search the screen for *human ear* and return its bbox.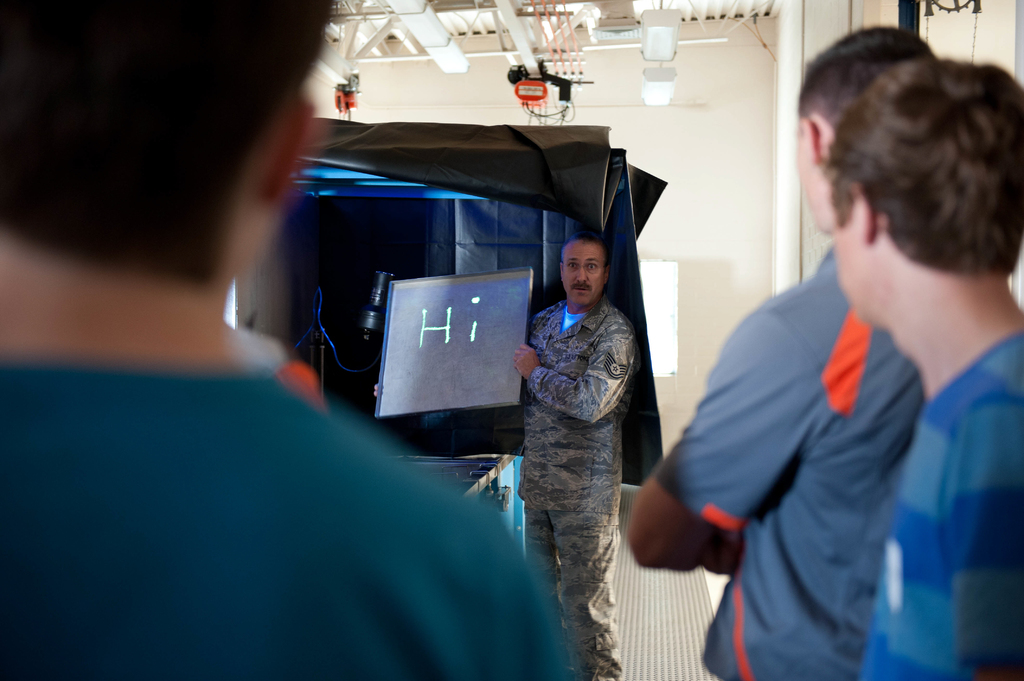
Found: (851,182,879,246).
